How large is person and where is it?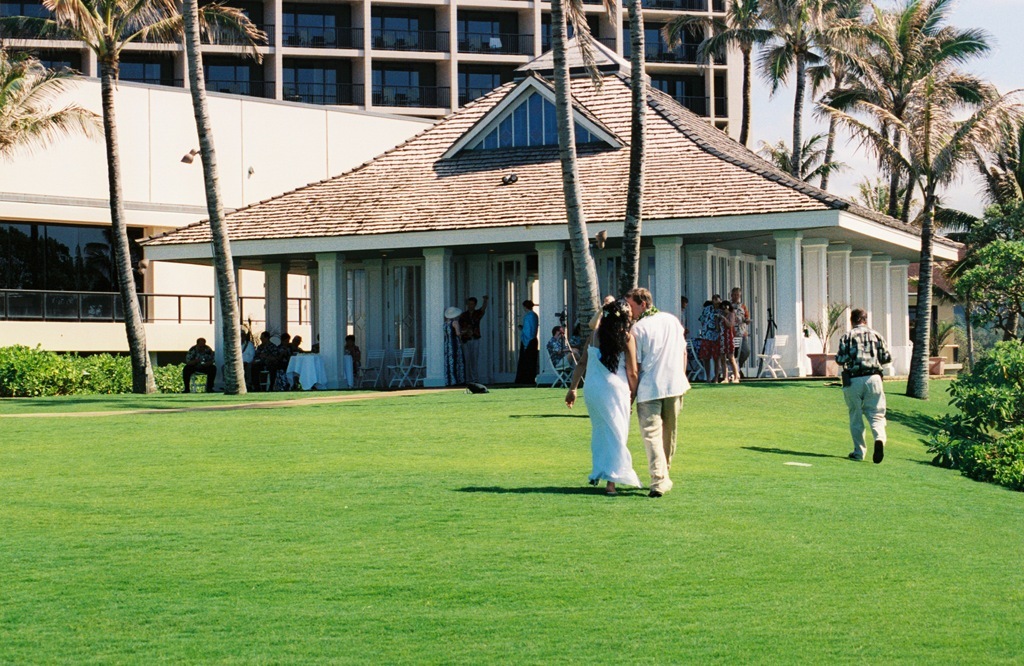
Bounding box: (549, 324, 578, 376).
